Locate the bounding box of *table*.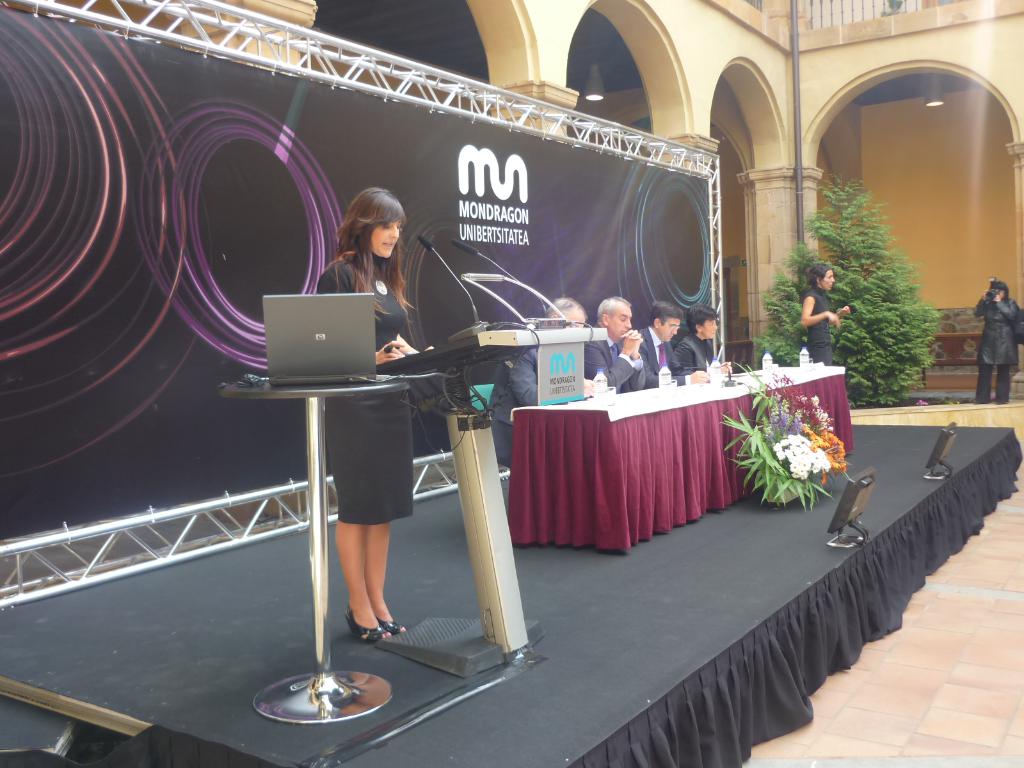
Bounding box: [511, 363, 856, 557].
